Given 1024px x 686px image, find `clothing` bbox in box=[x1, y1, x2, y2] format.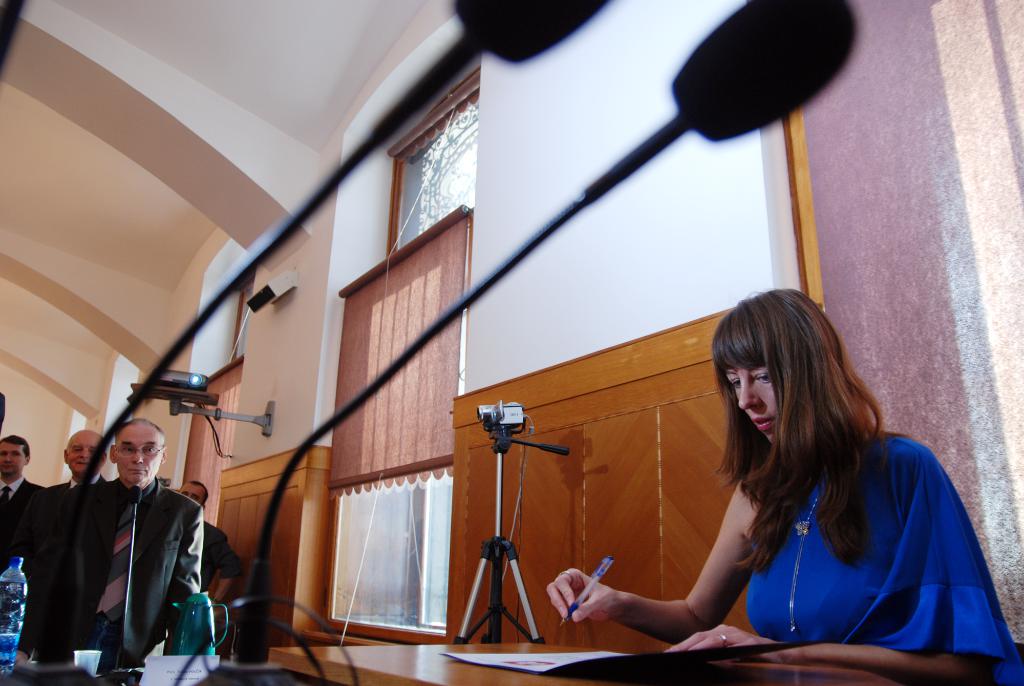
box=[748, 420, 1014, 685].
